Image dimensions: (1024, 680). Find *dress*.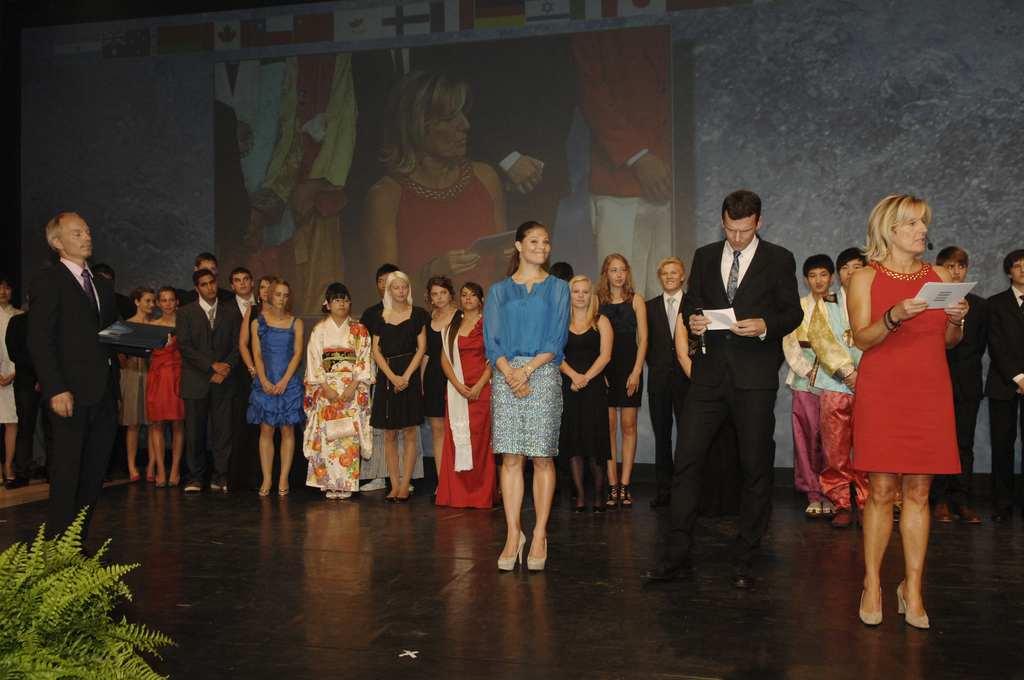
(855, 261, 961, 474).
